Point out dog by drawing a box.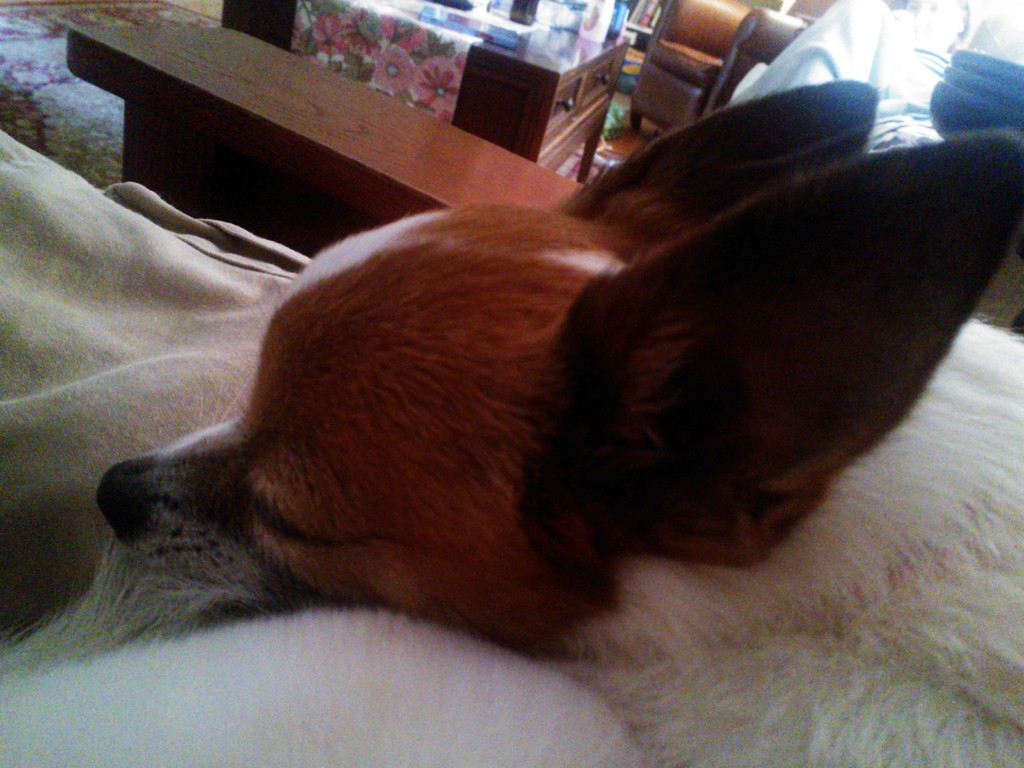
[96,78,1023,767].
